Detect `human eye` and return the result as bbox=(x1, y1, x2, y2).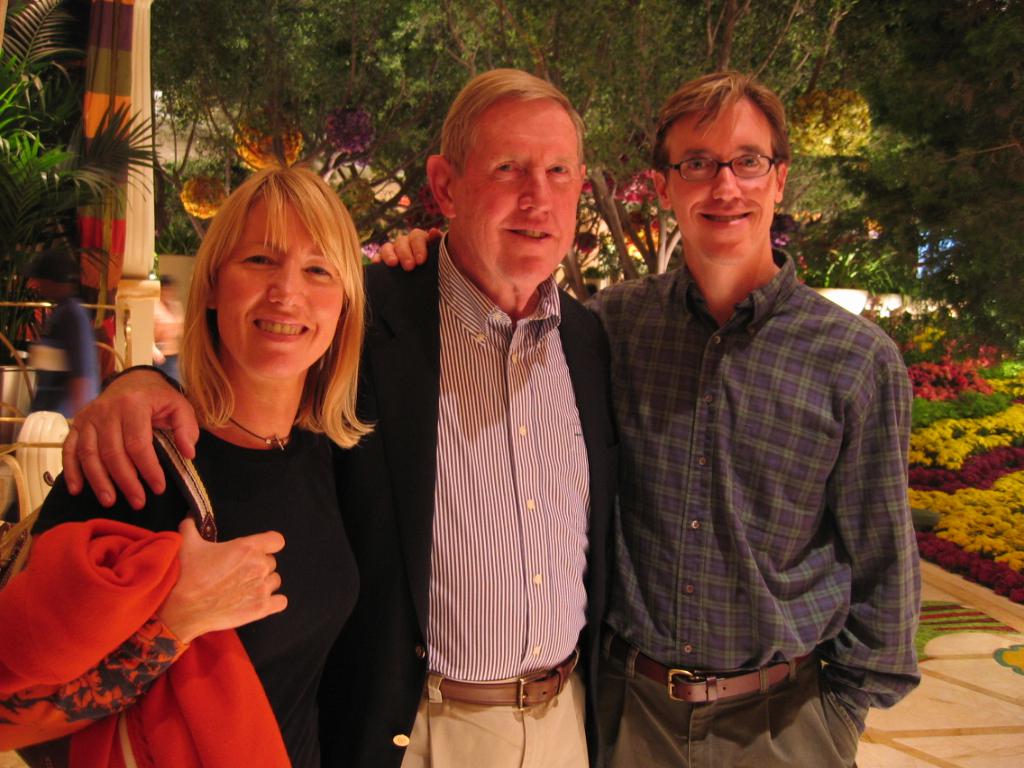
bbox=(541, 156, 573, 181).
